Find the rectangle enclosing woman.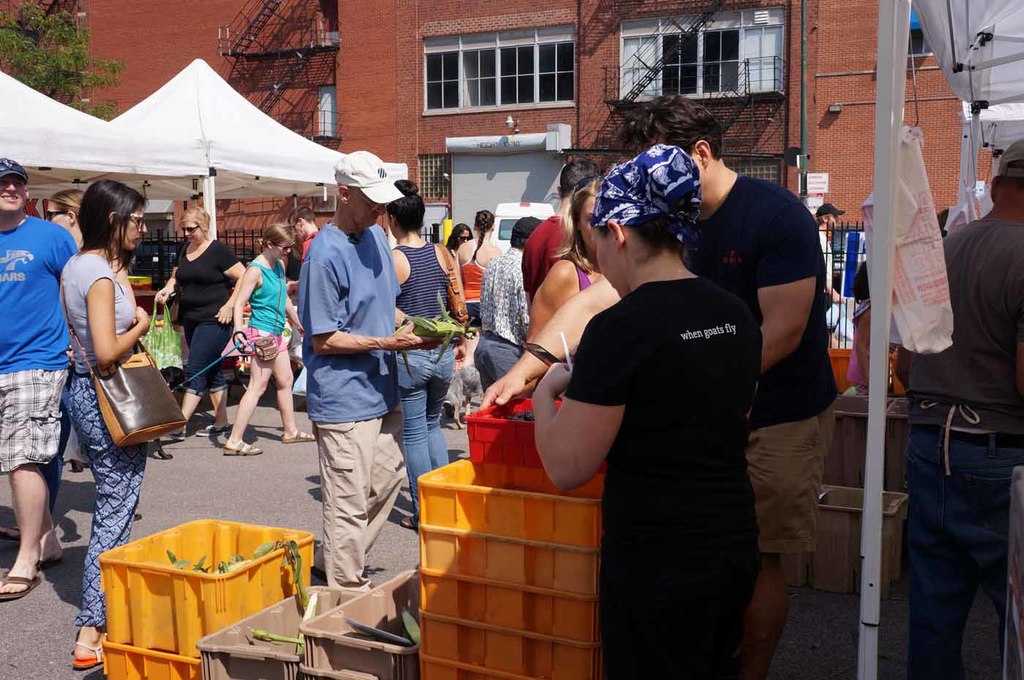
(452,212,497,324).
